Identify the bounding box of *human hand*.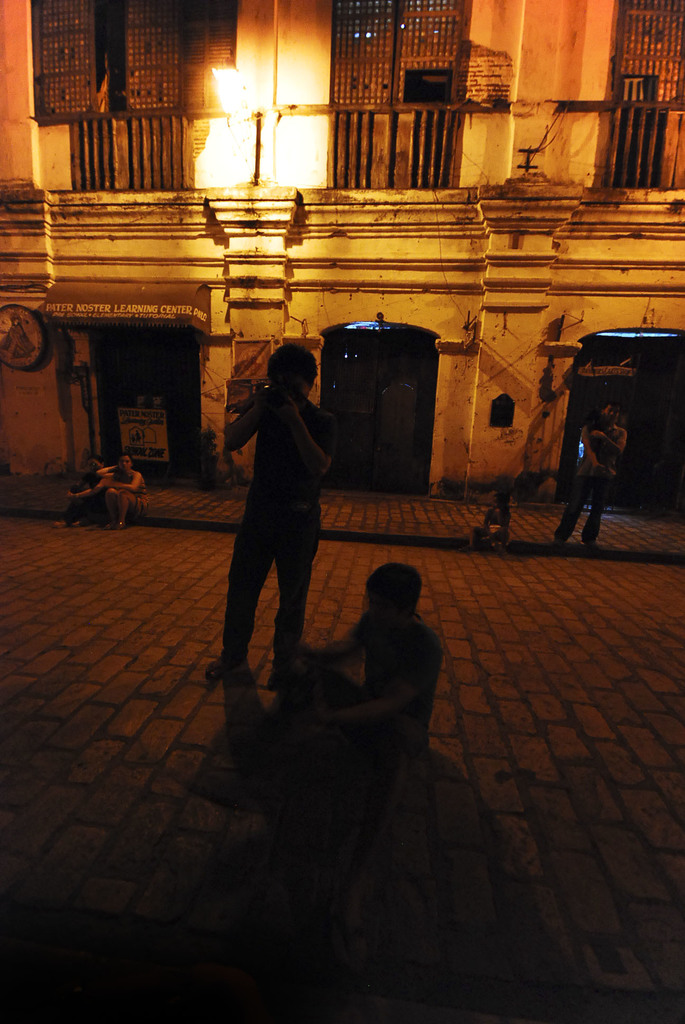
box=[62, 491, 76, 502].
